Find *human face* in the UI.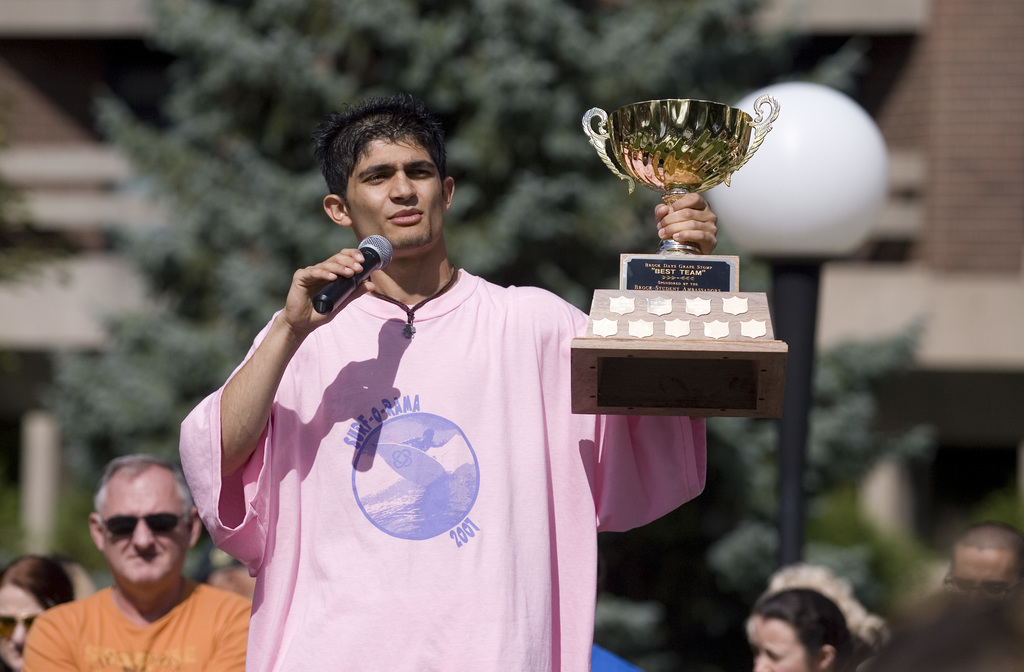
UI element at rect(102, 464, 191, 595).
